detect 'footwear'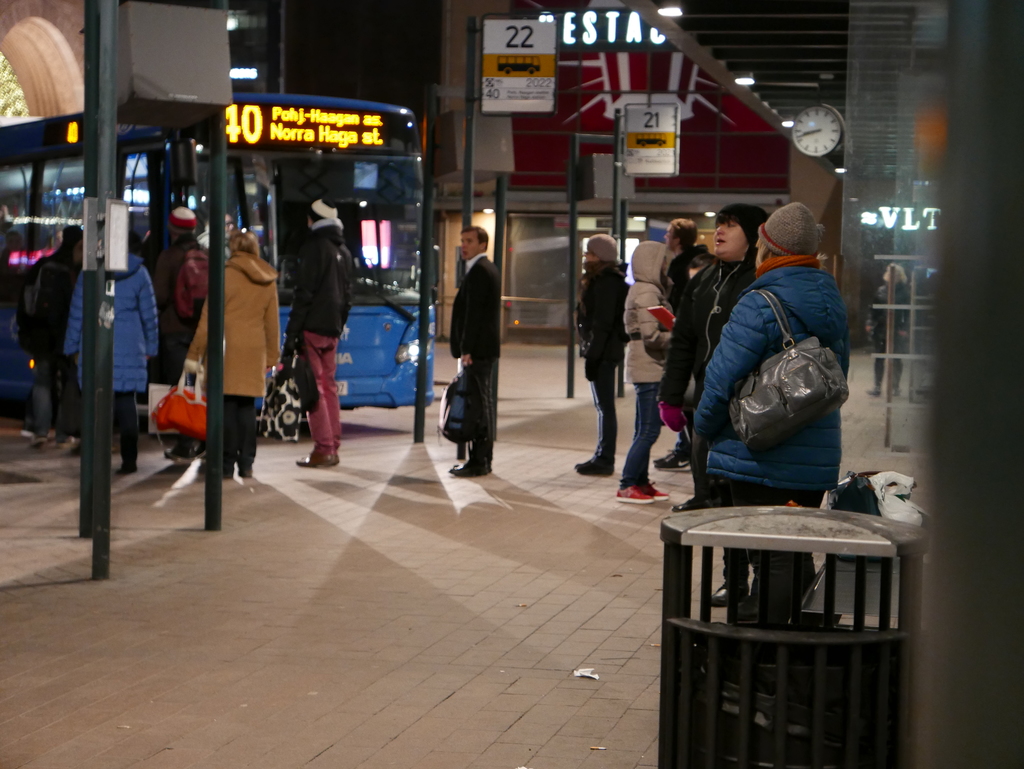
locate(641, 480, 669, 501)
